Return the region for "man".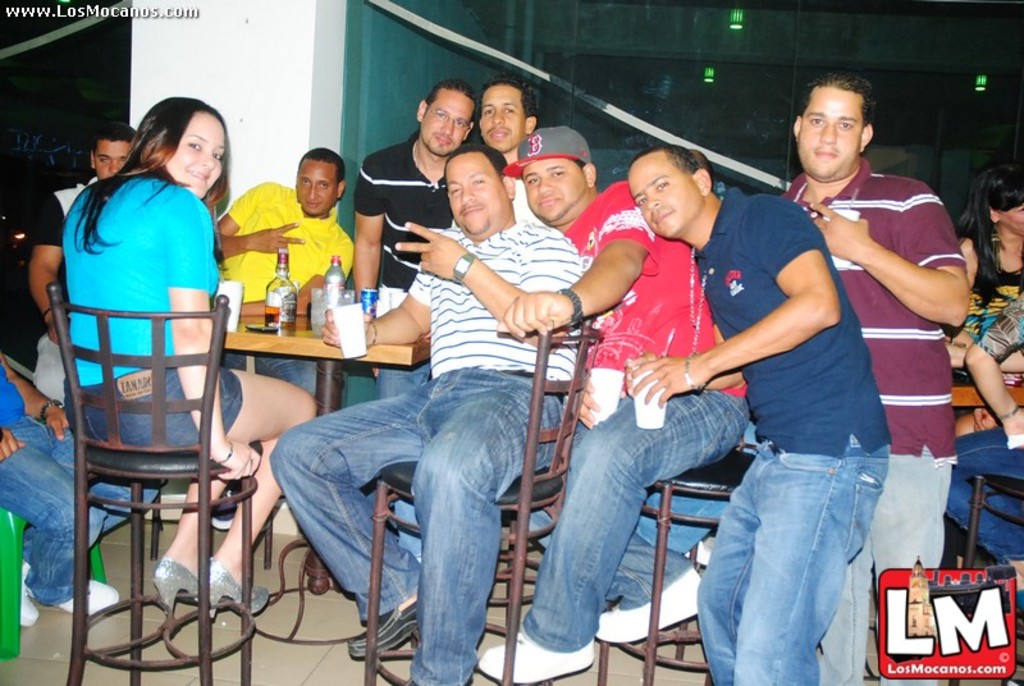
rect(269, 142, 579, 683).
